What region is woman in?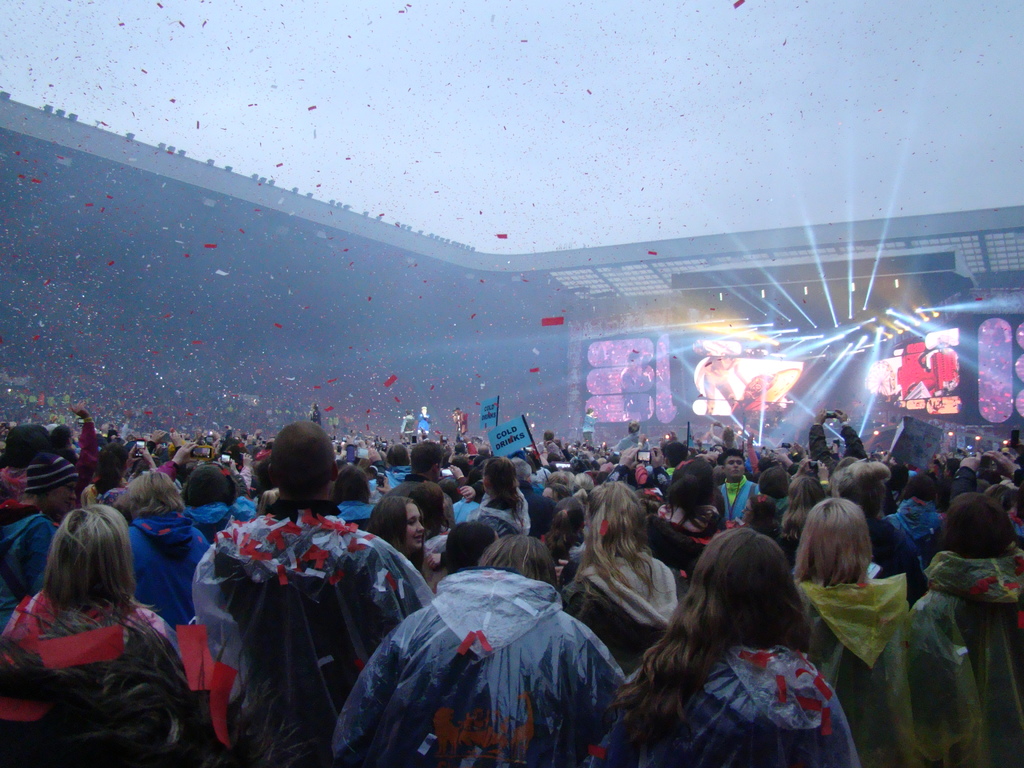
<bbox>0, 507, 184, 767</bbox>.
